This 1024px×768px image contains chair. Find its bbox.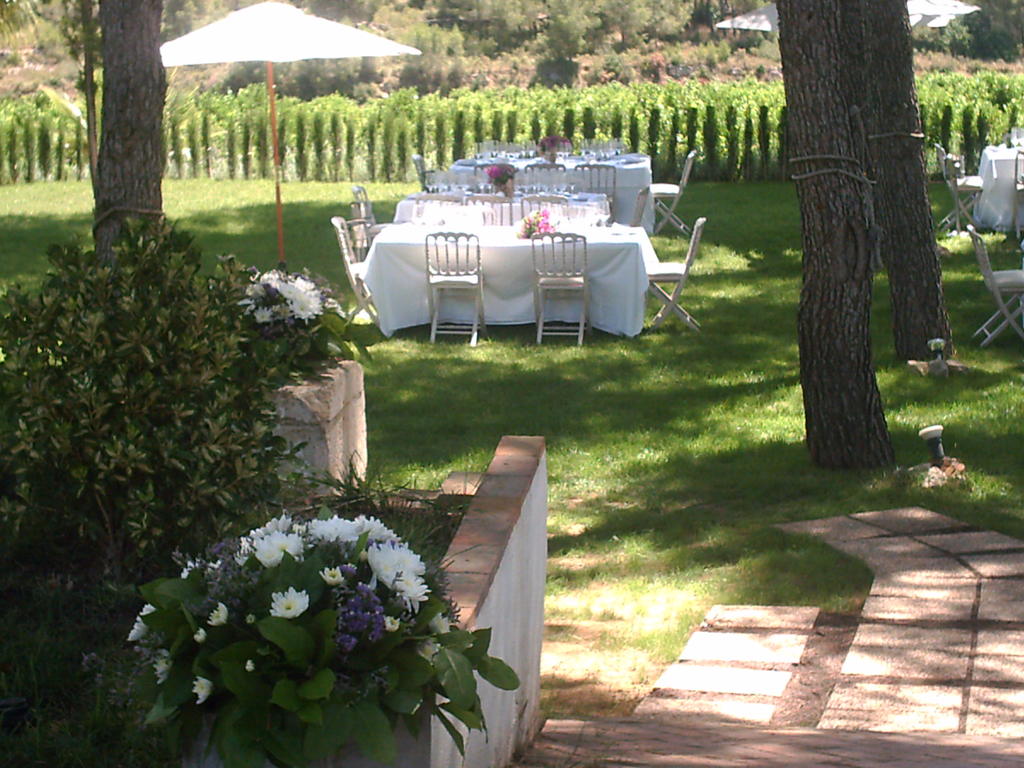
select_region(334, 220, 376, 328).
